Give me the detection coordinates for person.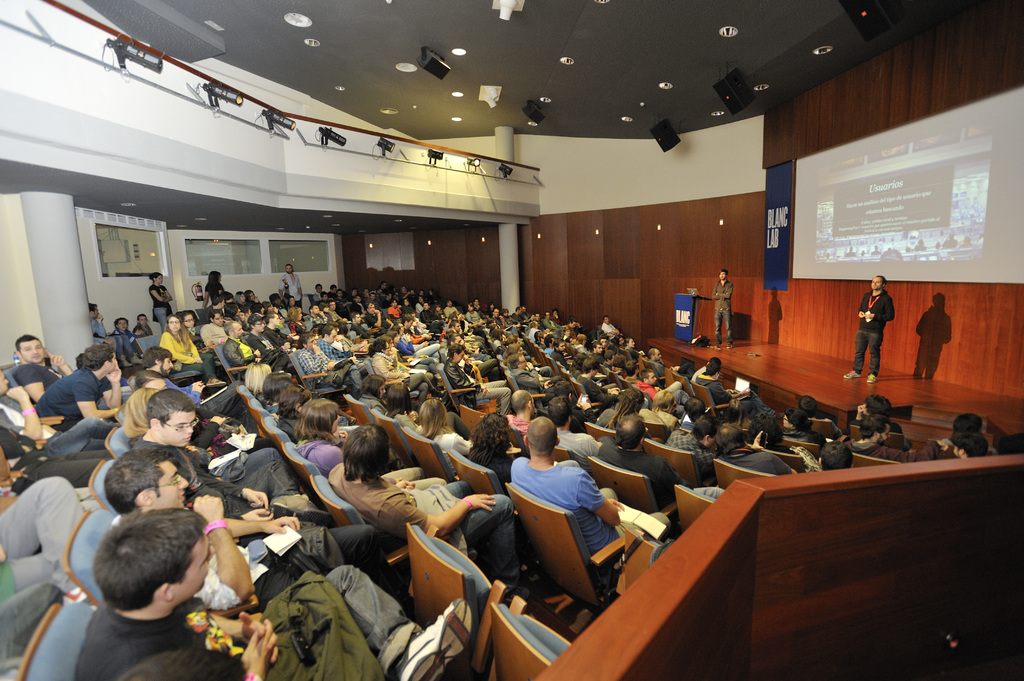
detection(499, 407, 679, 567).
